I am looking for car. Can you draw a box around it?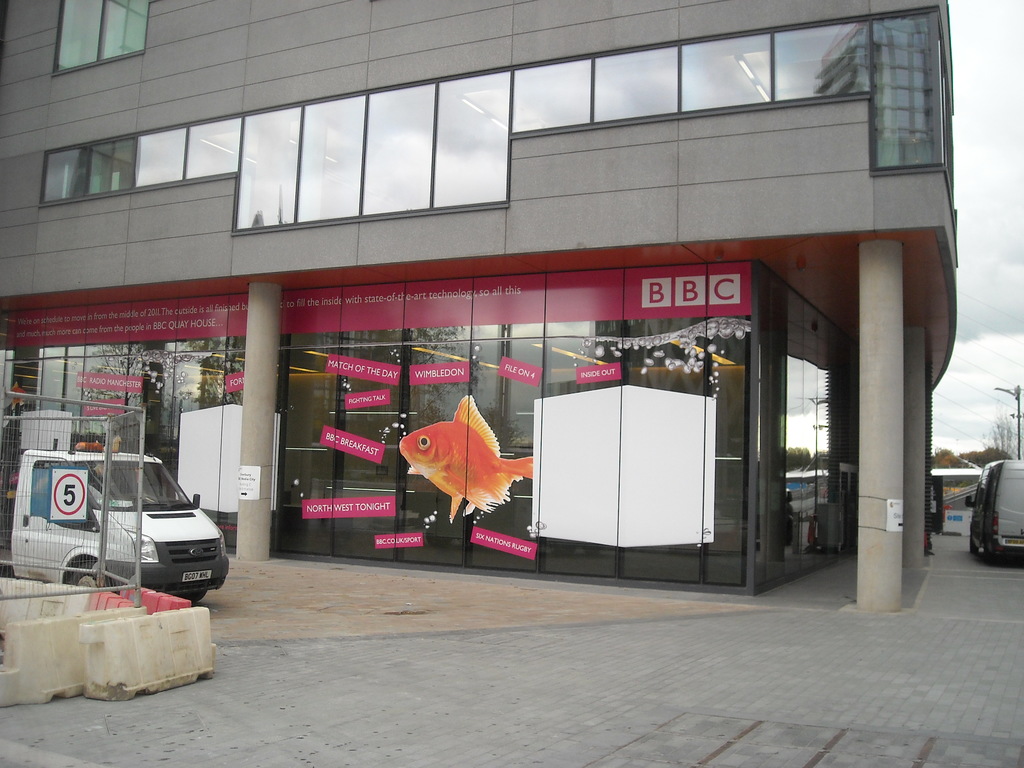
Sure, the bounding box is [20,452,236,612].
